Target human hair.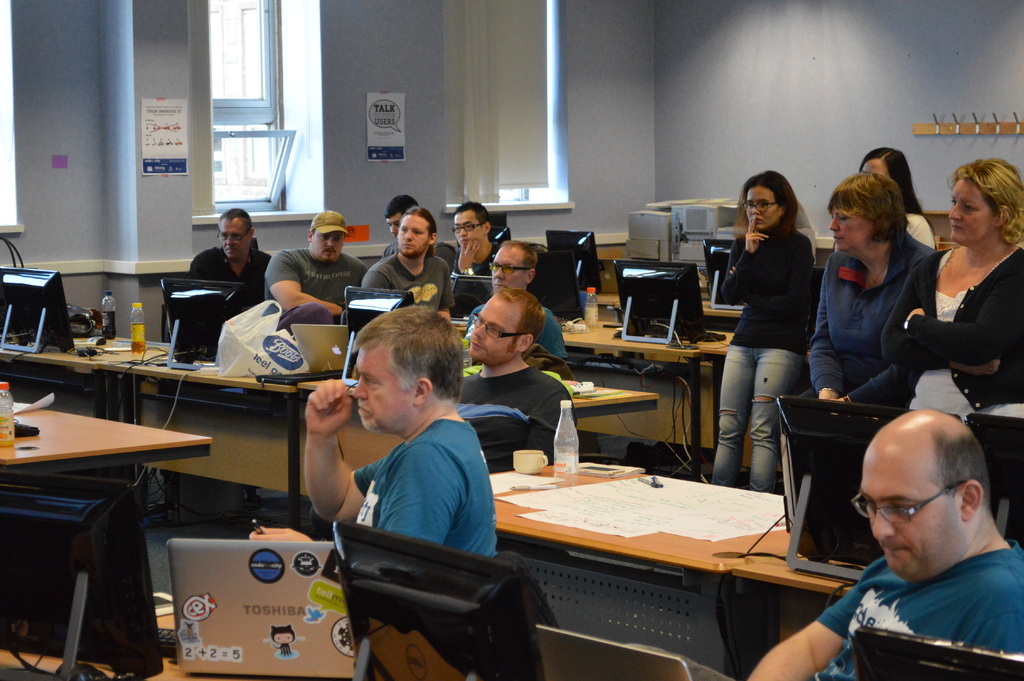
Target region: bbox(501, 242, 539, 274).
